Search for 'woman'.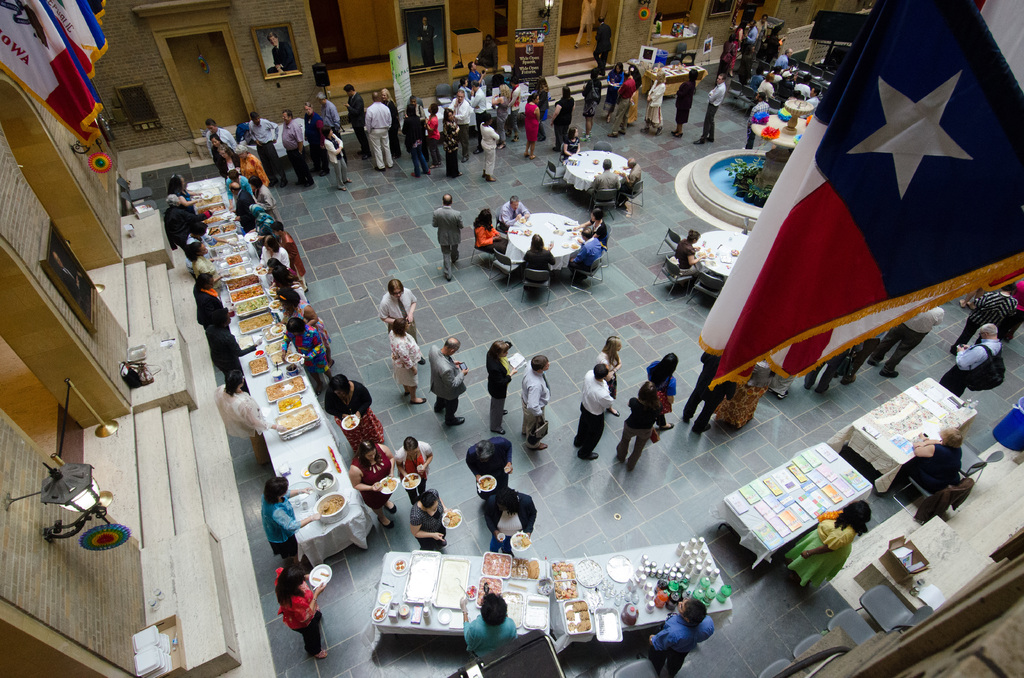
Found at 521, 232, 555, 284.
